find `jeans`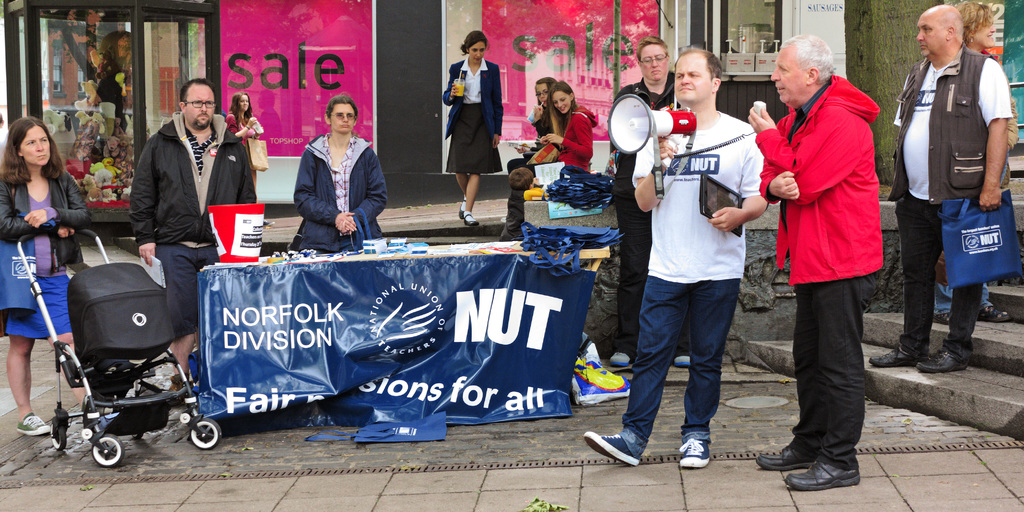
[784,268,878,489]
